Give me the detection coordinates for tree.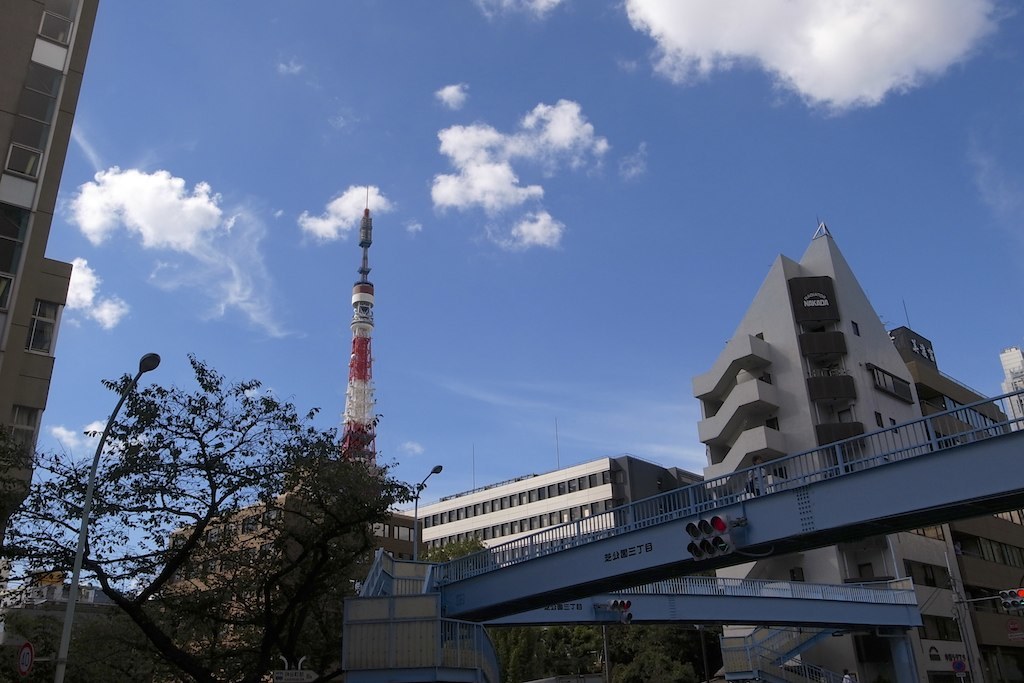
(0, 351, 430, 682).
